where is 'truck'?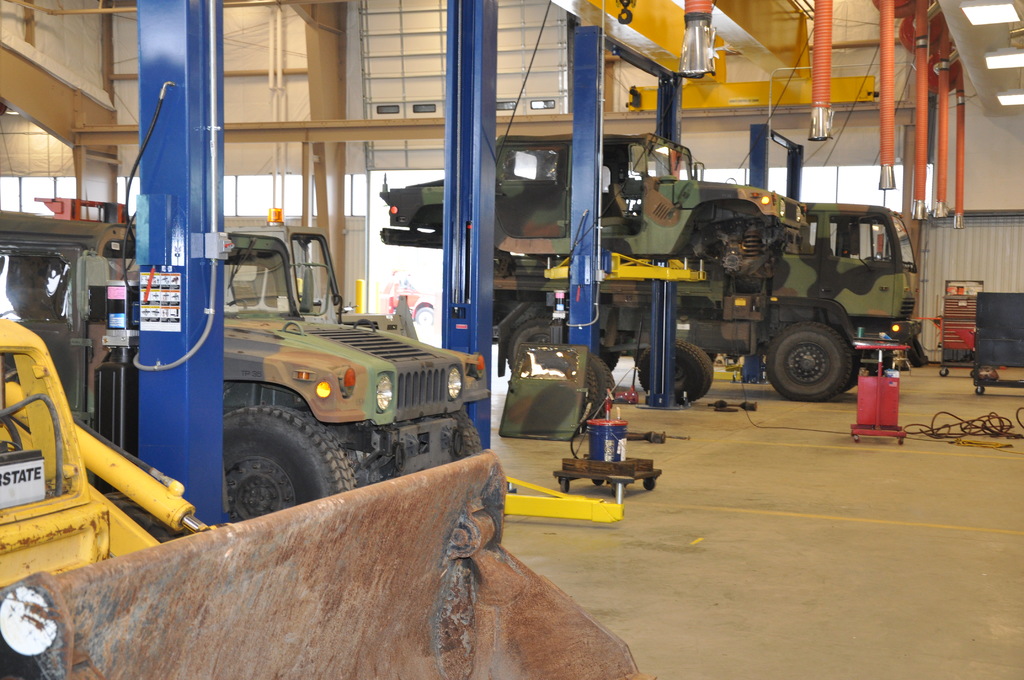
715/199/920/403.
